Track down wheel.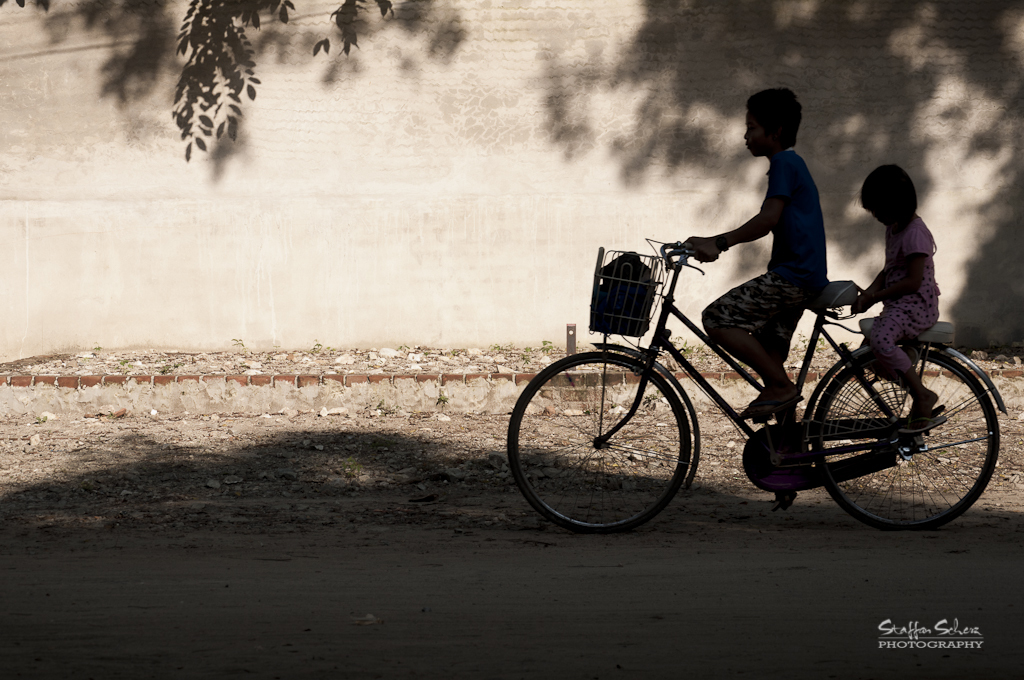
Tracked to detection(507, 353, 692, 534).
